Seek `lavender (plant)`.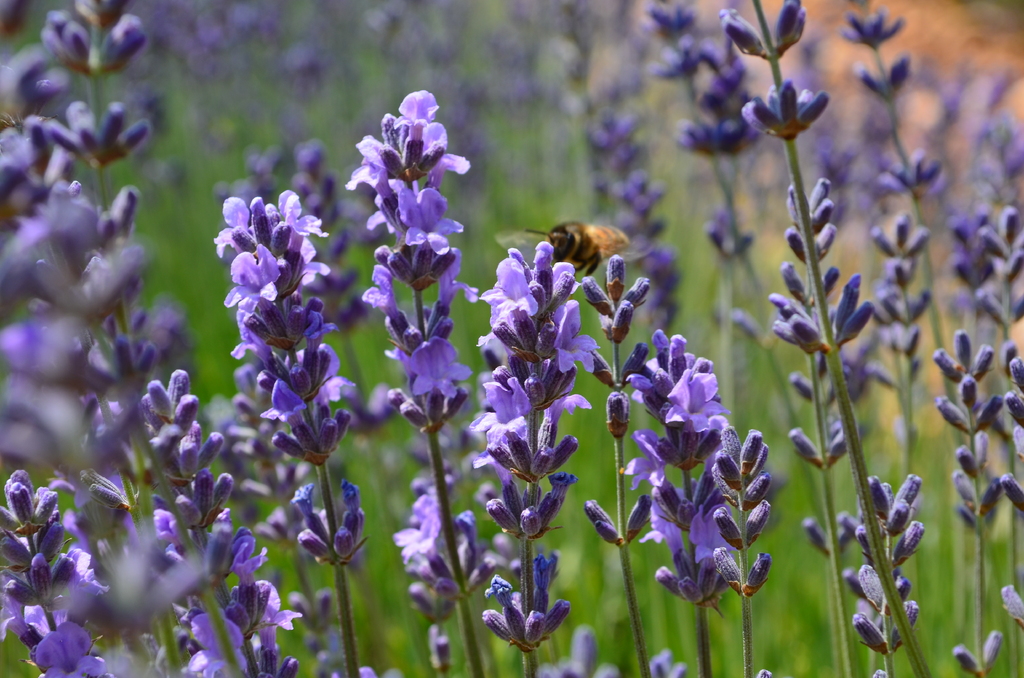
[952,193,1023,508].
